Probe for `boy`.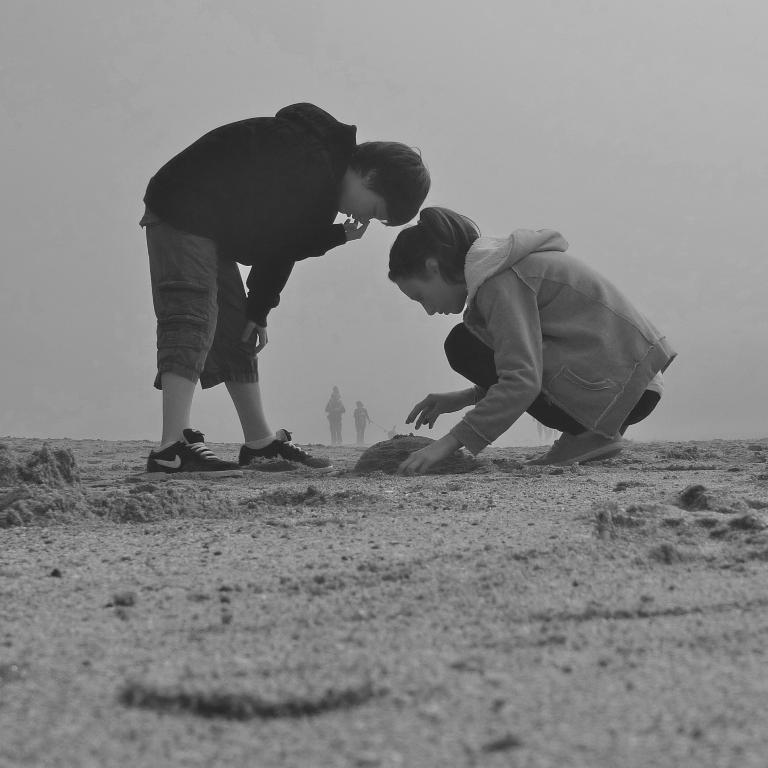
Probe result: [145, 98, 434, 478].
